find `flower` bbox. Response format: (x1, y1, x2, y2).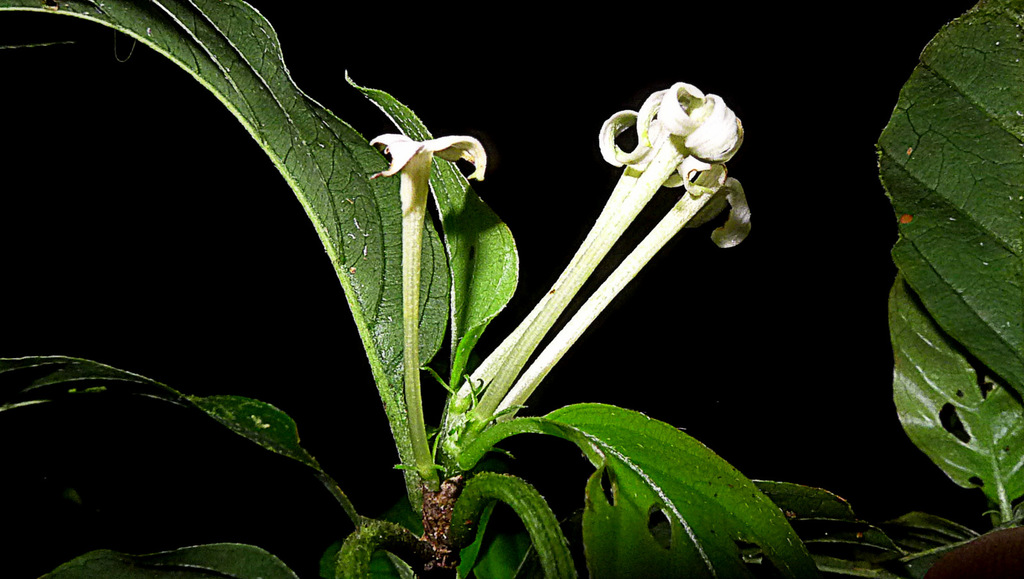
(438, 84, 755, 464).
